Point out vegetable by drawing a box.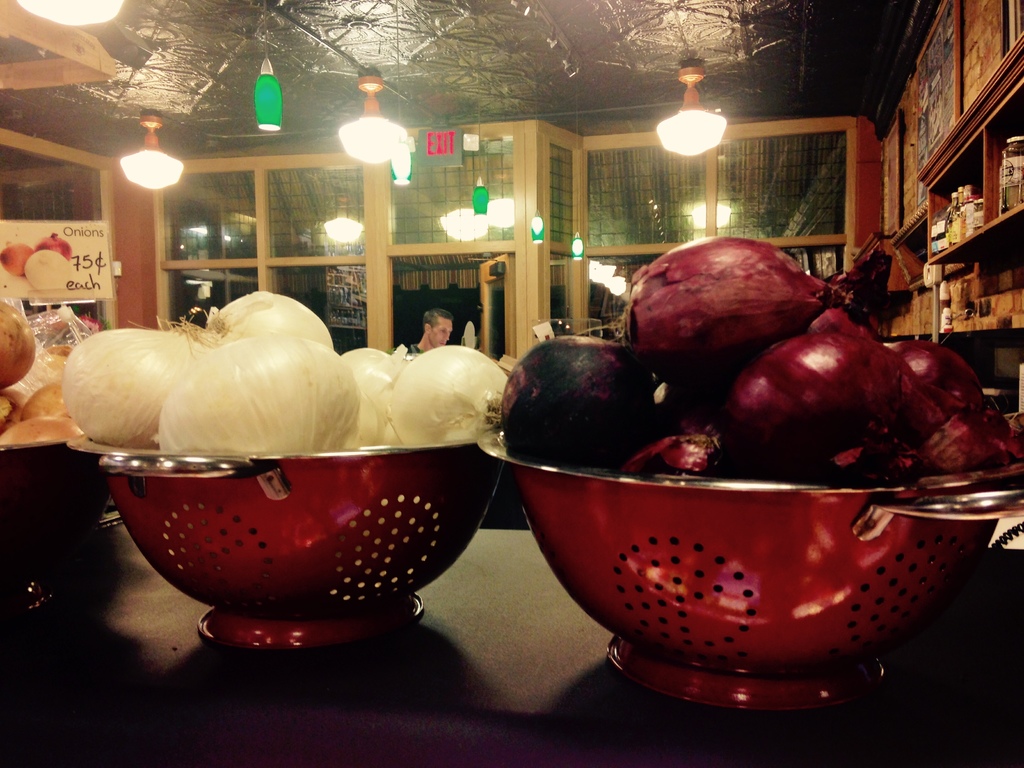
0,300,40,390.
